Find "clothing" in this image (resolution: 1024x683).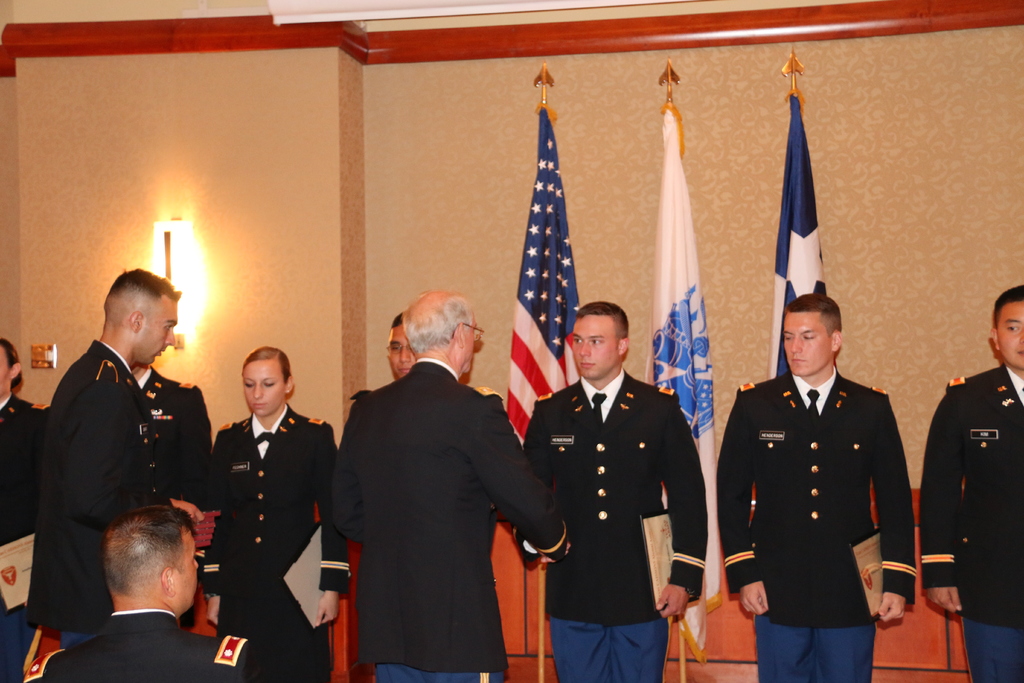
{"x1": 344, "y1": 360, "x2": 571, "y2": 666}.
